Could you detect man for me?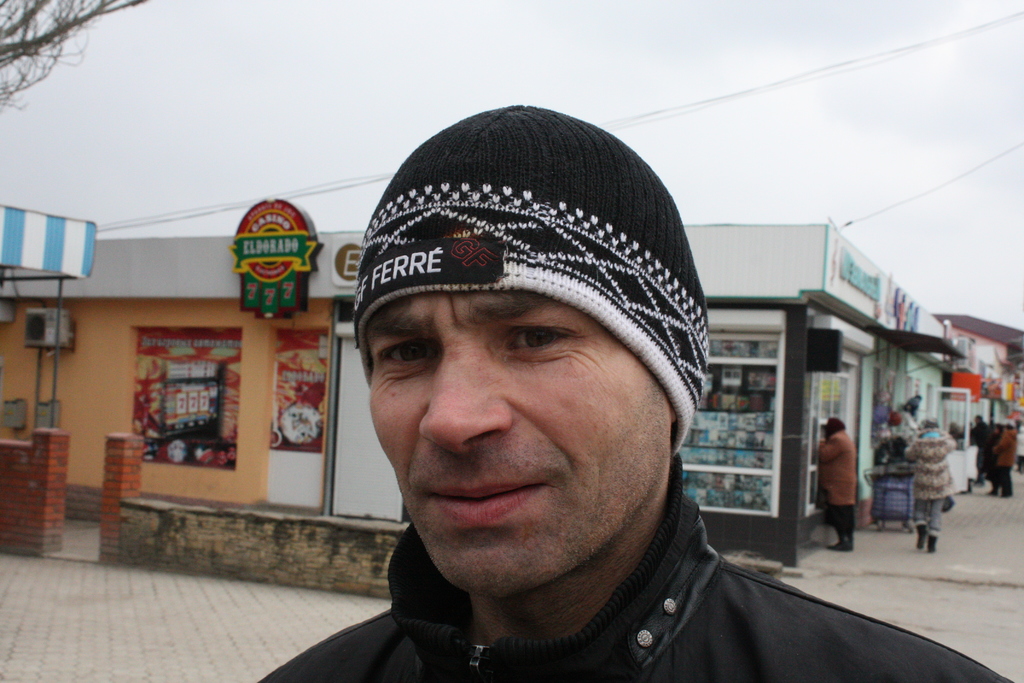
Detection result: (249, 138, 907, 682).
